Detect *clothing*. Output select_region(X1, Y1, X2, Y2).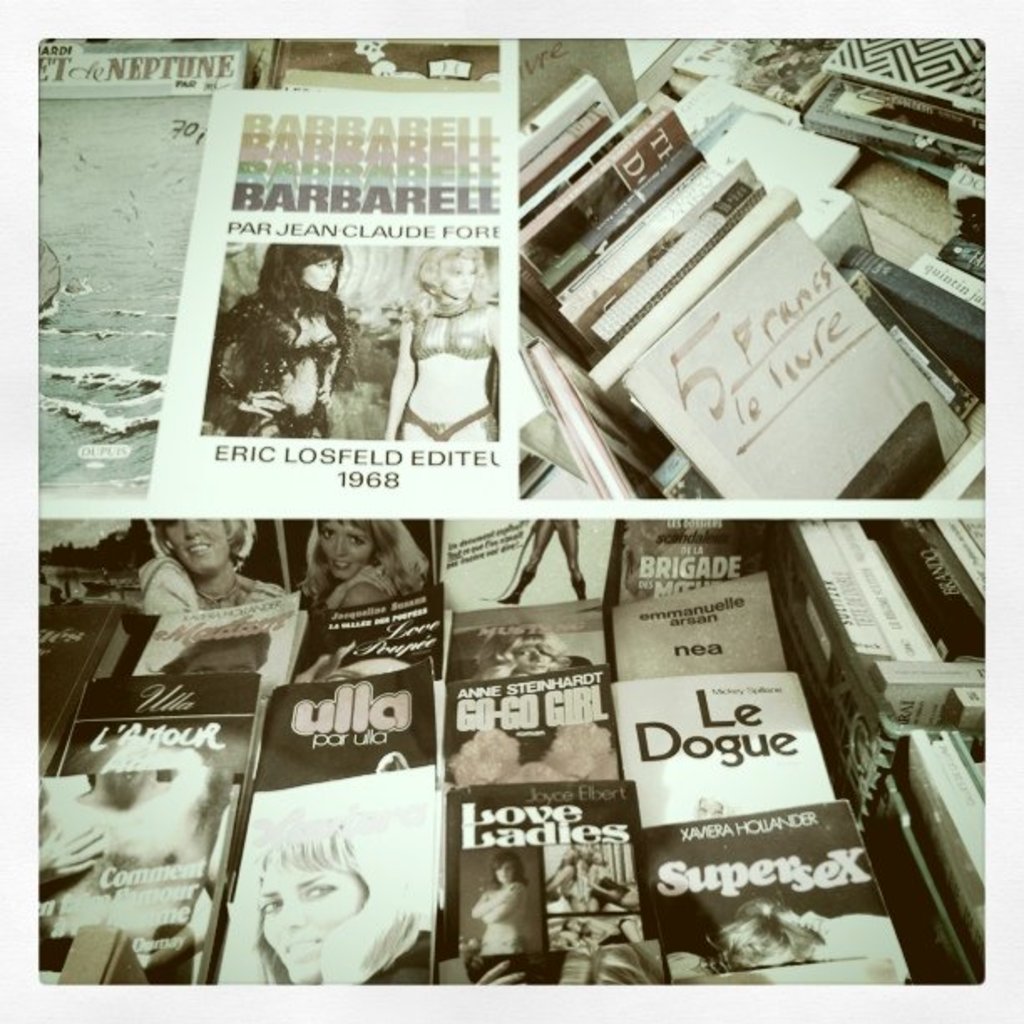
select_region(331, 572, 403, 616).
